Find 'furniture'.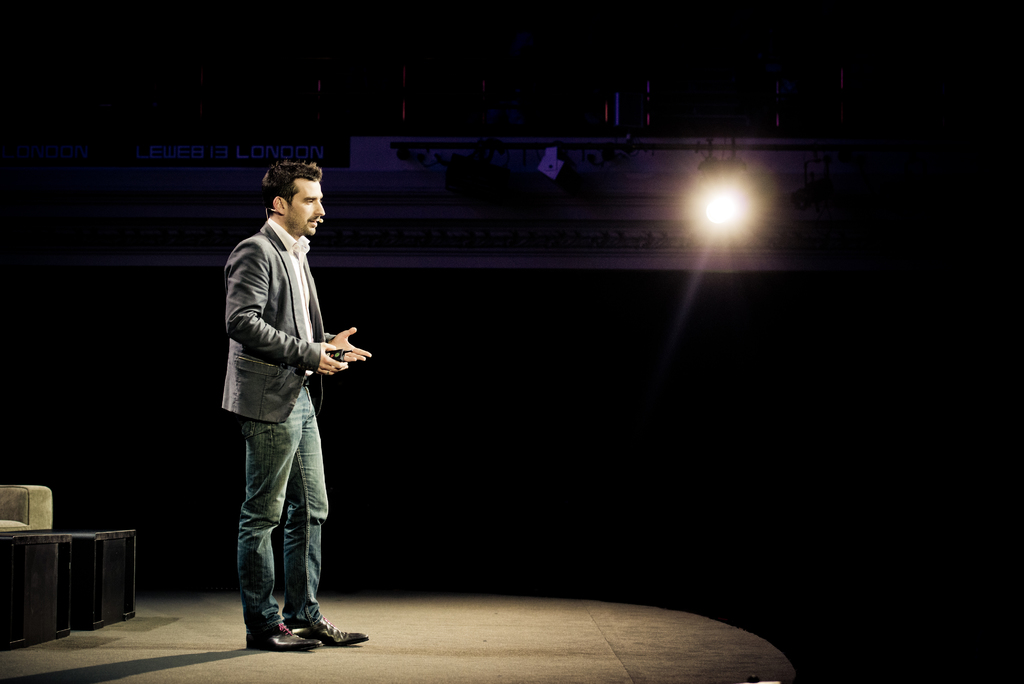
x1=0, y1=485, x2=52, y2=533.
